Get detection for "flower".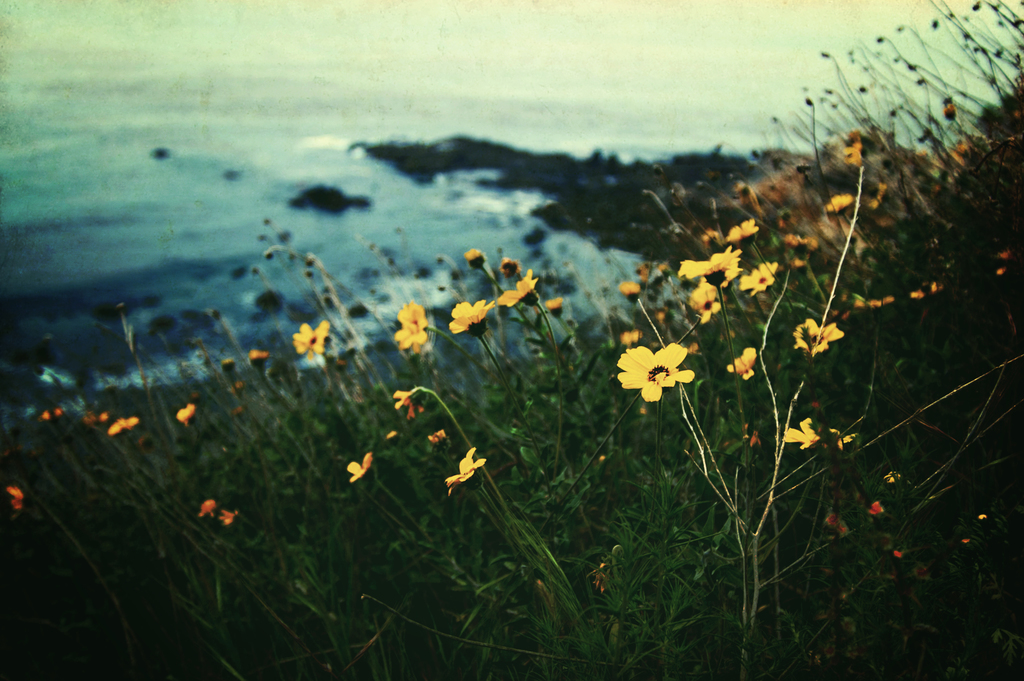
Detection: crop(7, 487, 27, 508).
